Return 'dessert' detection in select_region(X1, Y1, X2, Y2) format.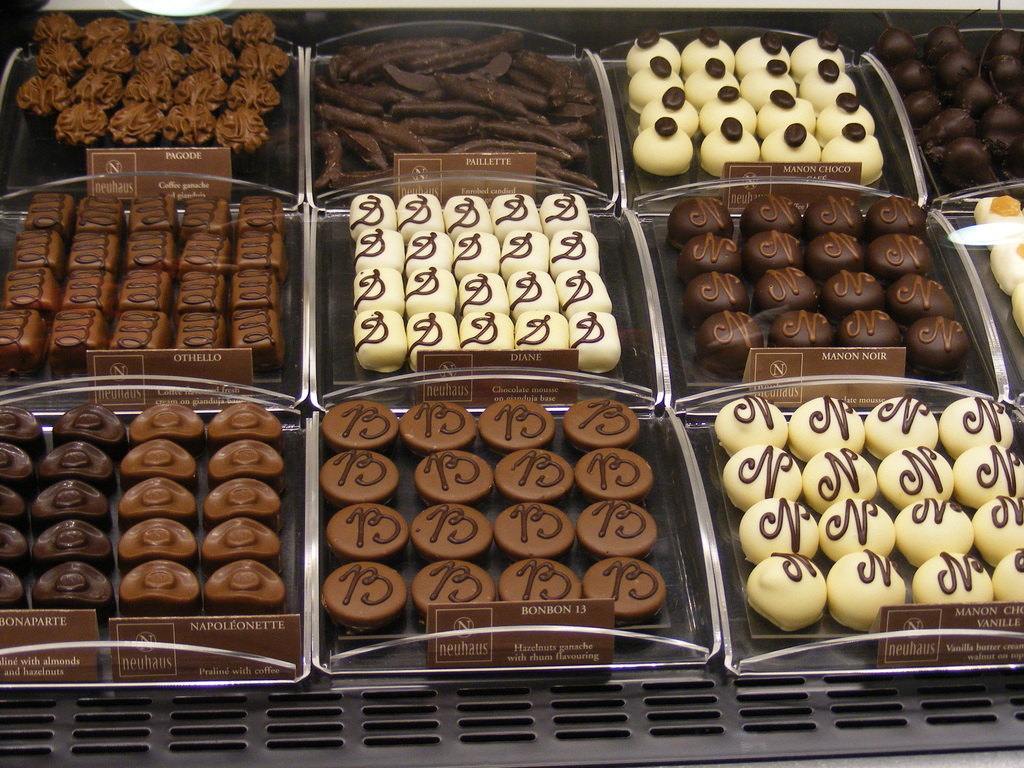
select_region(115, 549, 198, 613).
